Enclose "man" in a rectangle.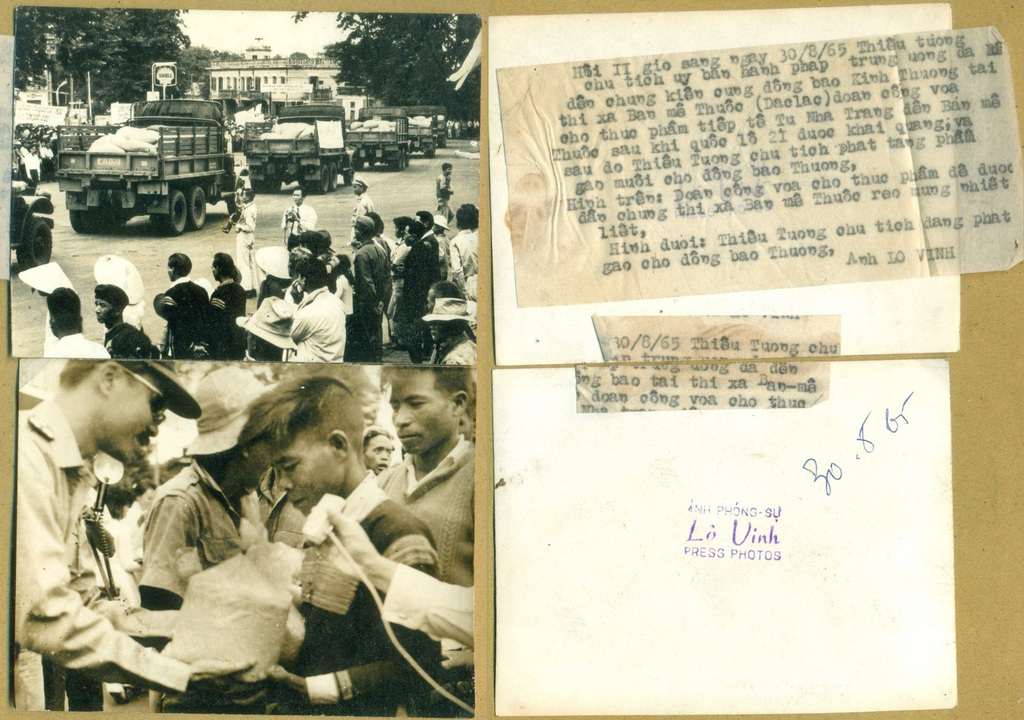
209:251:243:356.
